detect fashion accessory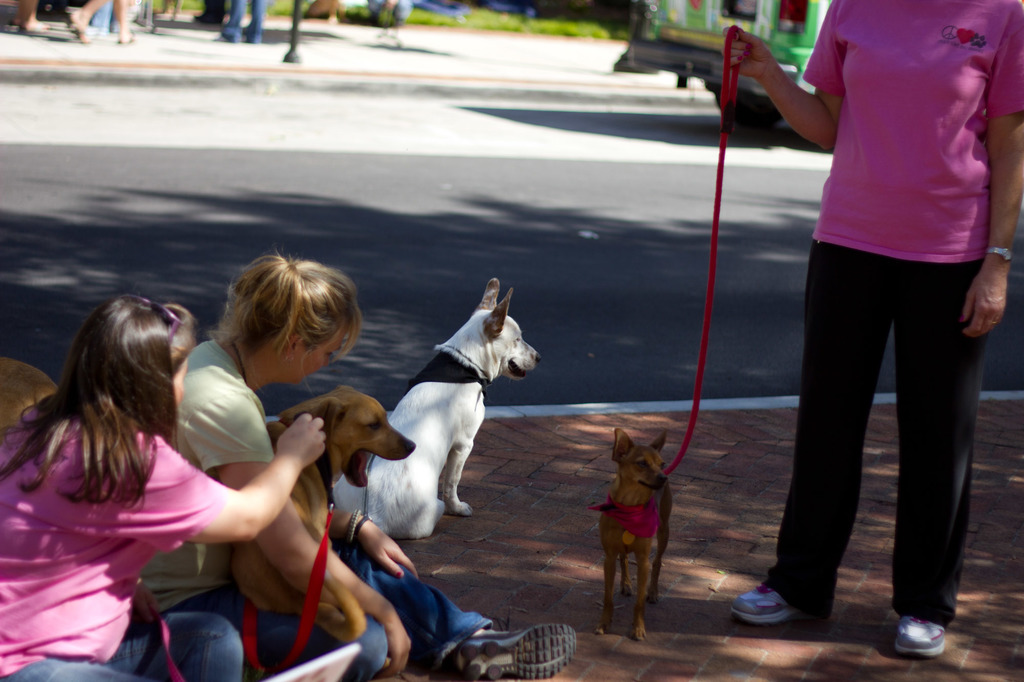
crop(355, 510, 373, 544)
